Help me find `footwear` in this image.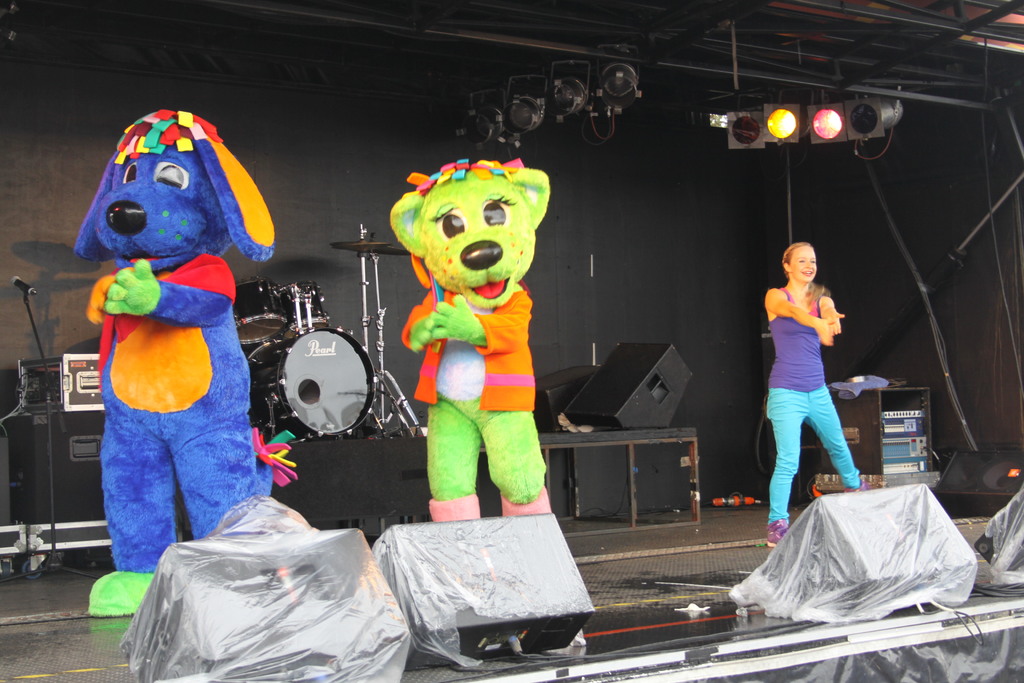
Found it: (765,522,788,545).
